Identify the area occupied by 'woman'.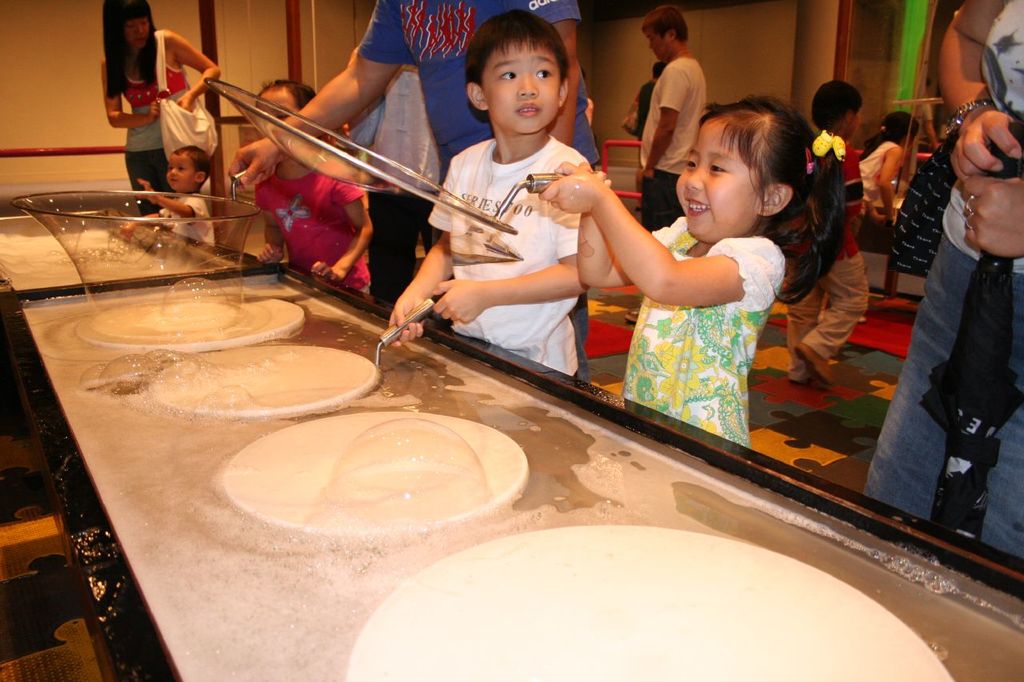
Area: box(93, 13, 222, 199).
